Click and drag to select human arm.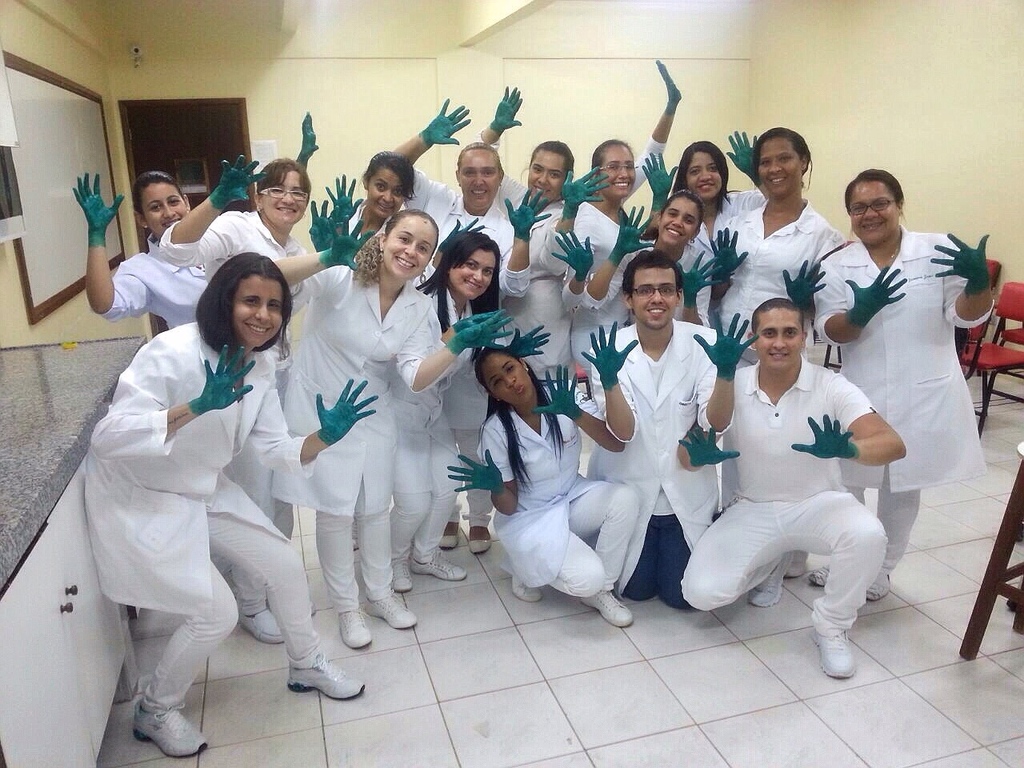
Selection: 157, 146, 270, 268.
